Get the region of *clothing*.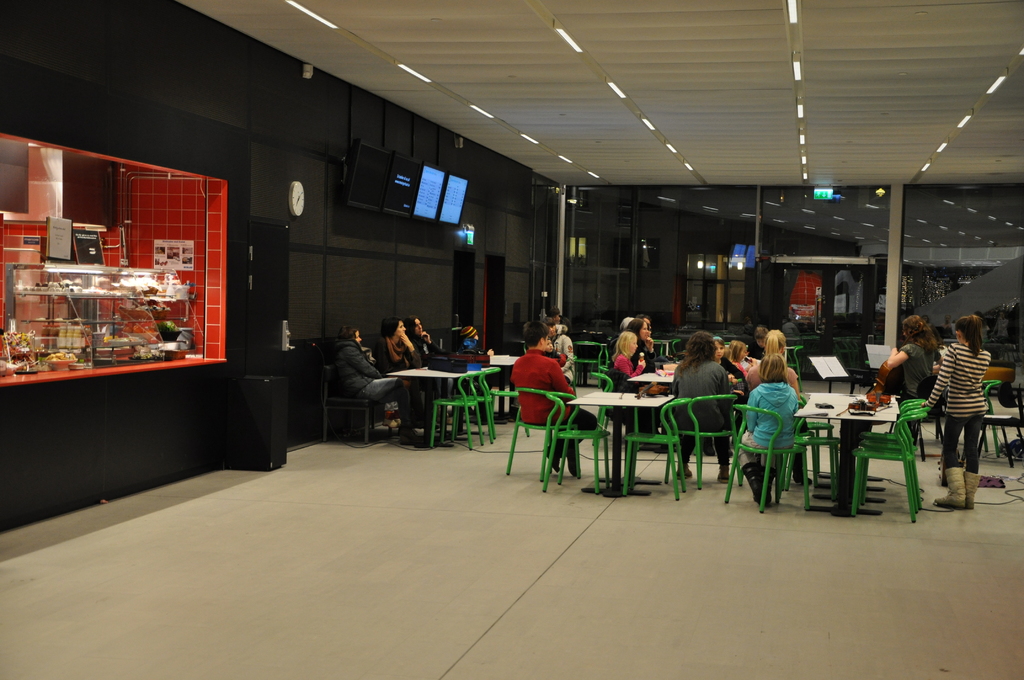
crop(386, 342, 420, 362).
